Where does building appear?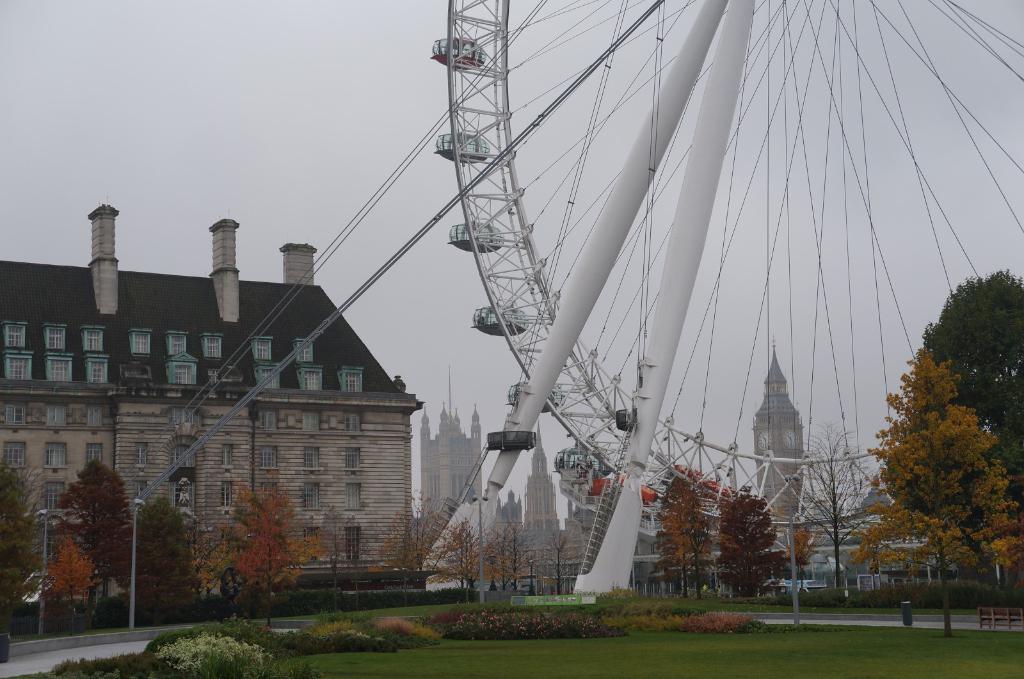
Appears at rect(0, 198, 426, 599).
